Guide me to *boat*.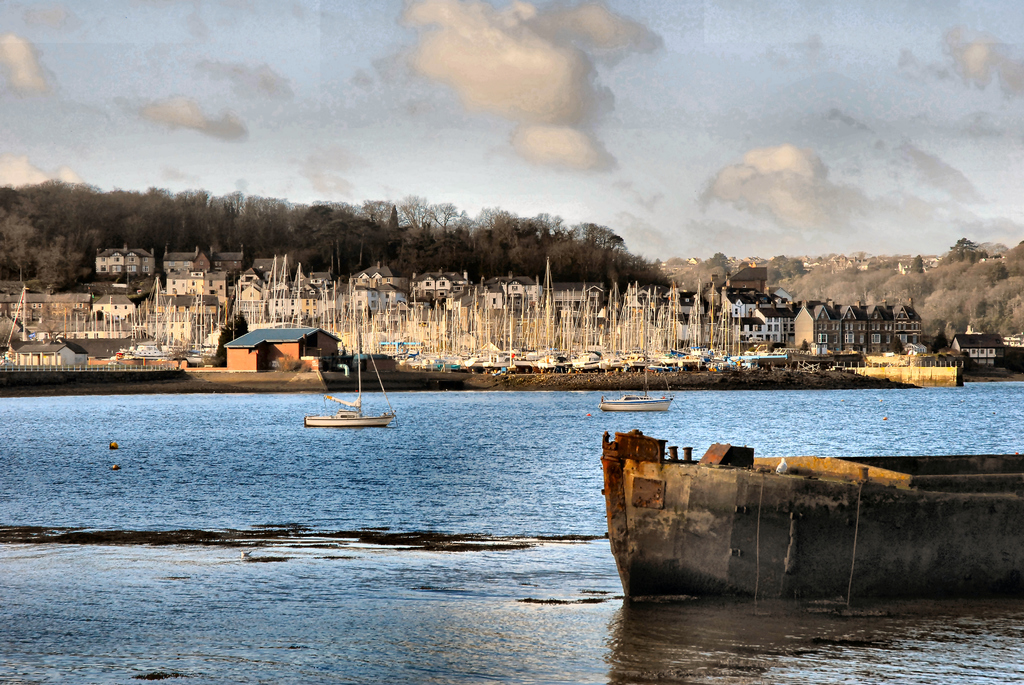
Guidance: 302:326:404:430.
